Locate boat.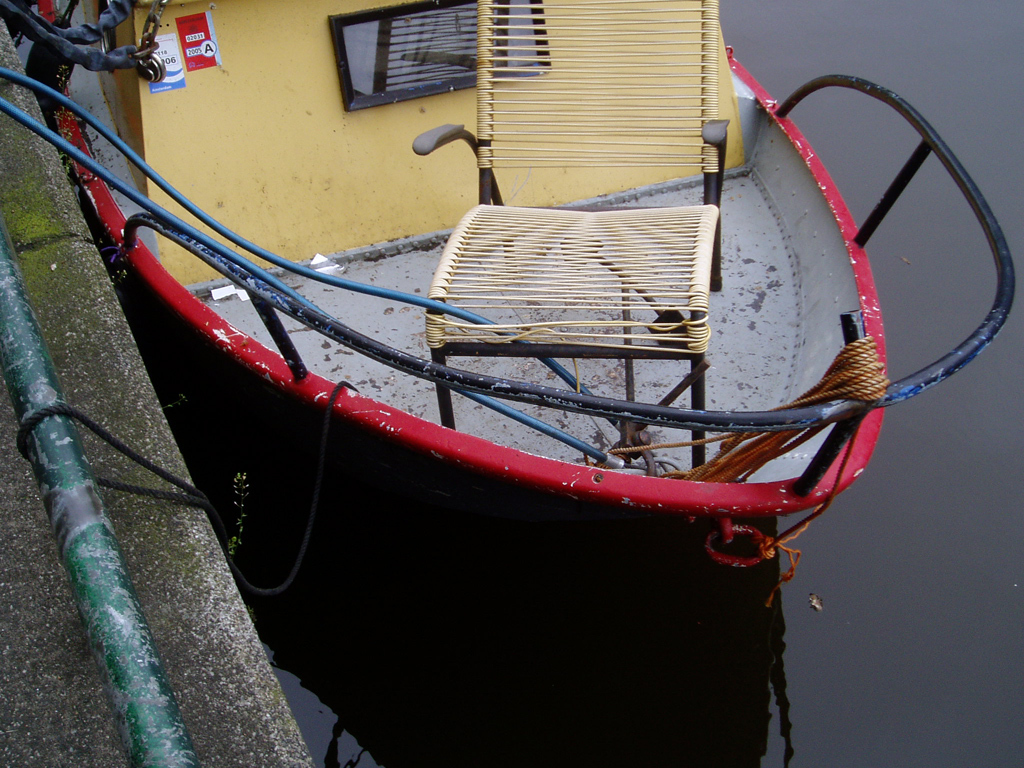
Bounding box: box(48, 115, 906, 525).
